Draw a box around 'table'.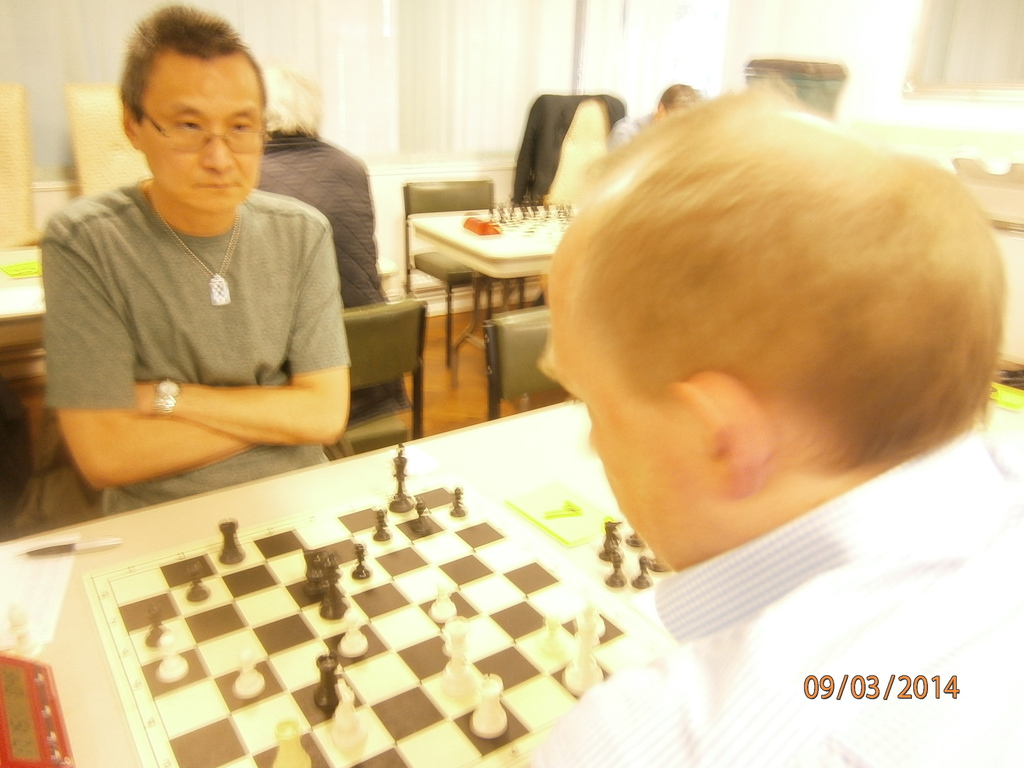
box(380, 177, 578, 399).
